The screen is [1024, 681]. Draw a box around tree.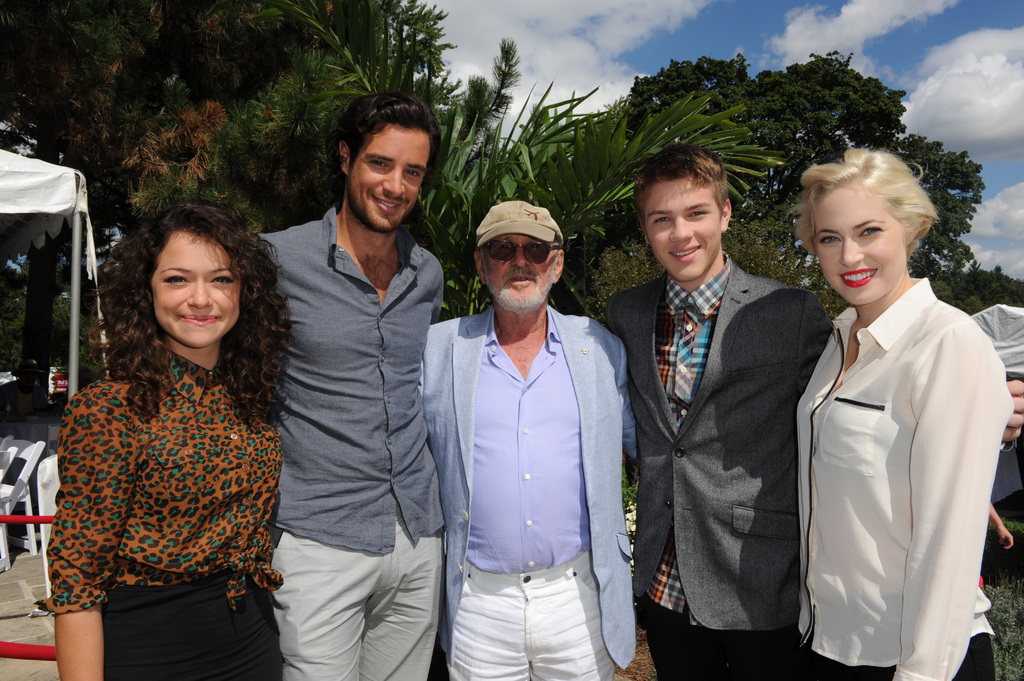
select_region(925, 263, 1021, 310).
